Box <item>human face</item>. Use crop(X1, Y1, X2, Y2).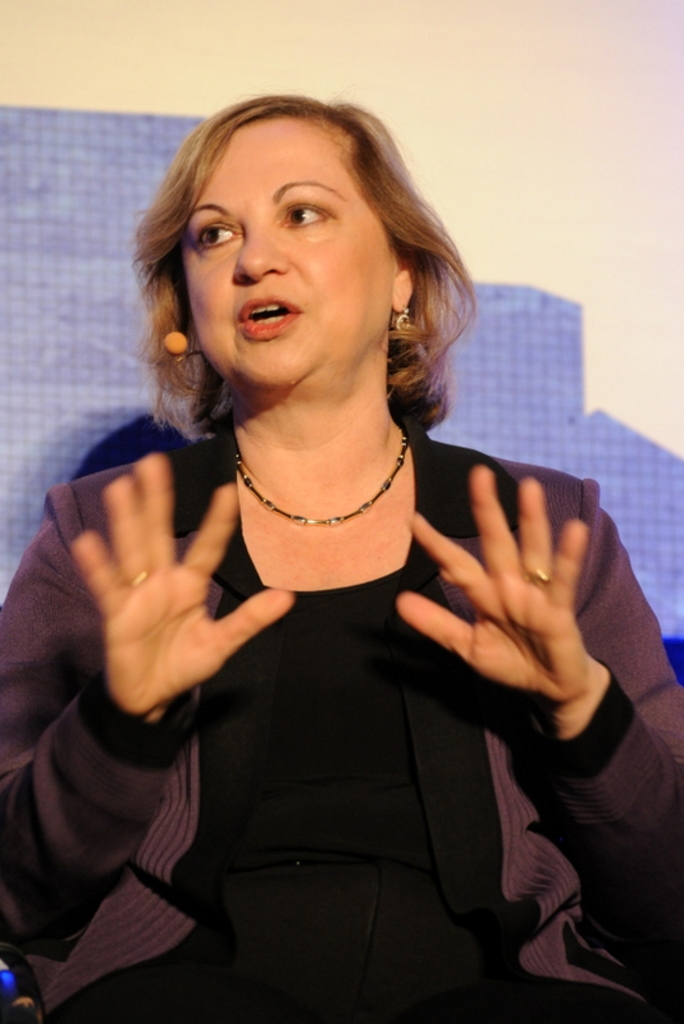
crop(179, 128, 383, 390).
